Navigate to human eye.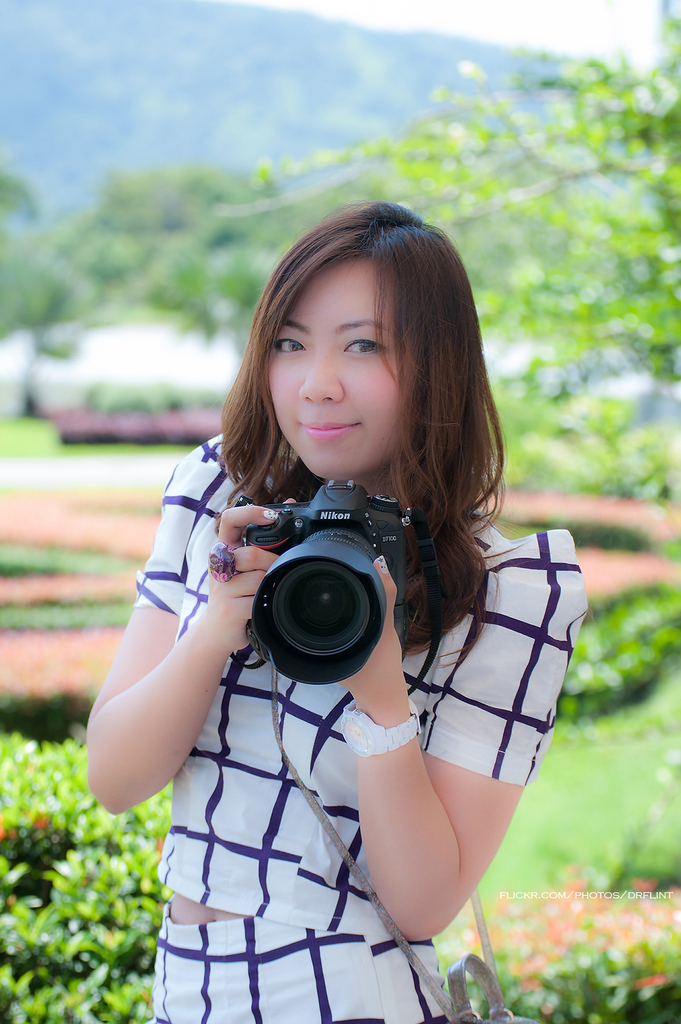
Navigation target: (344,335,389,357).
